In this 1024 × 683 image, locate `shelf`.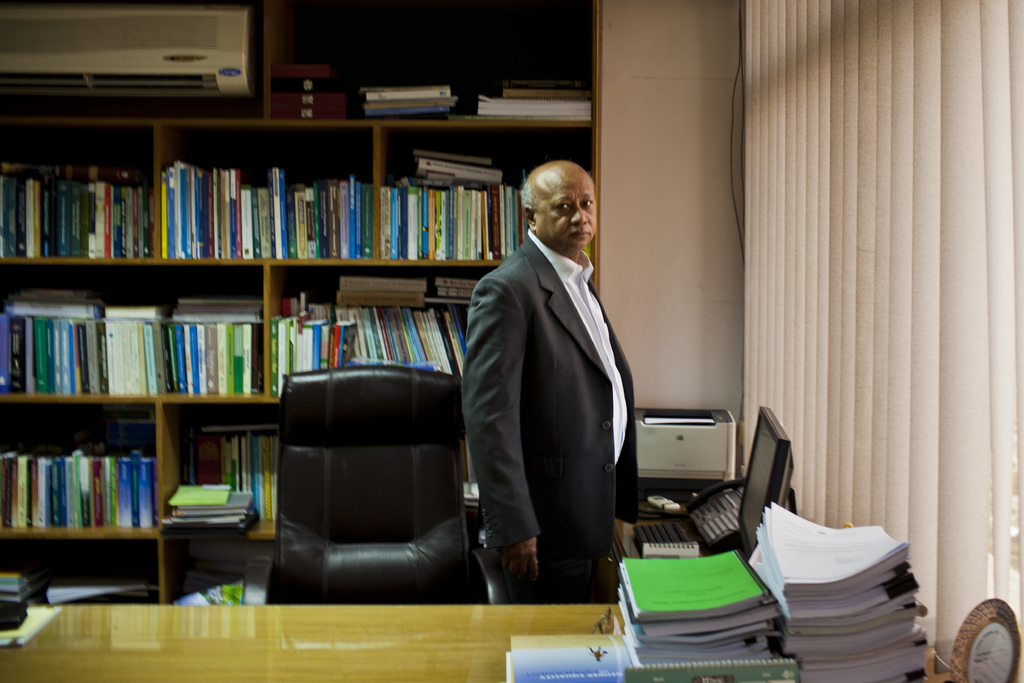
Bounding box: [0,119,168,261].
